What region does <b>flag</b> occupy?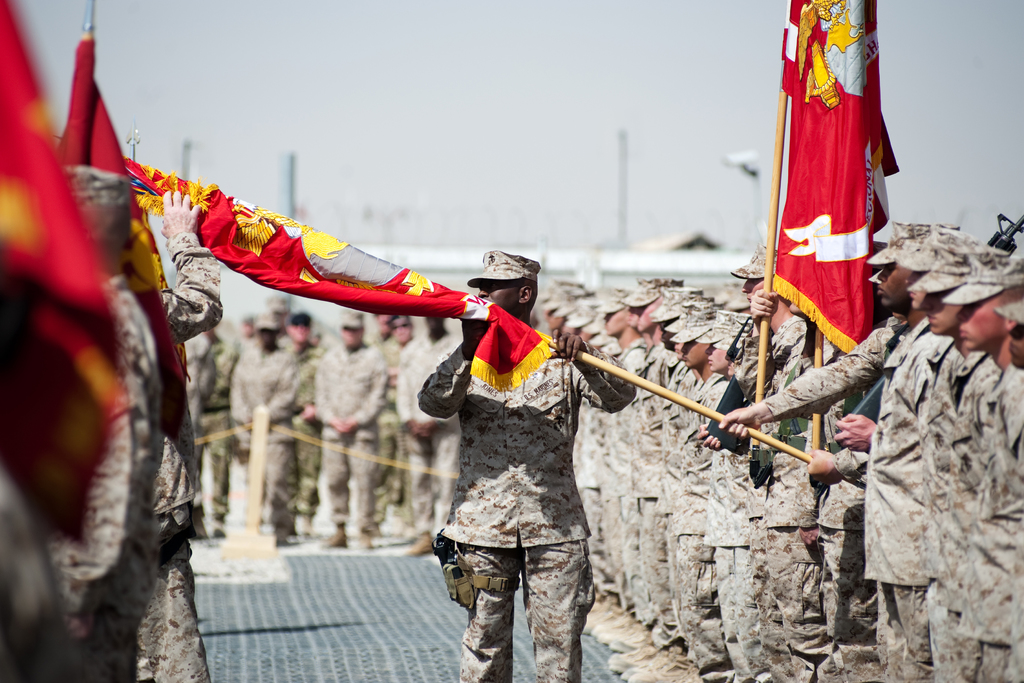
bbox=[53, 30, 191, 439].
